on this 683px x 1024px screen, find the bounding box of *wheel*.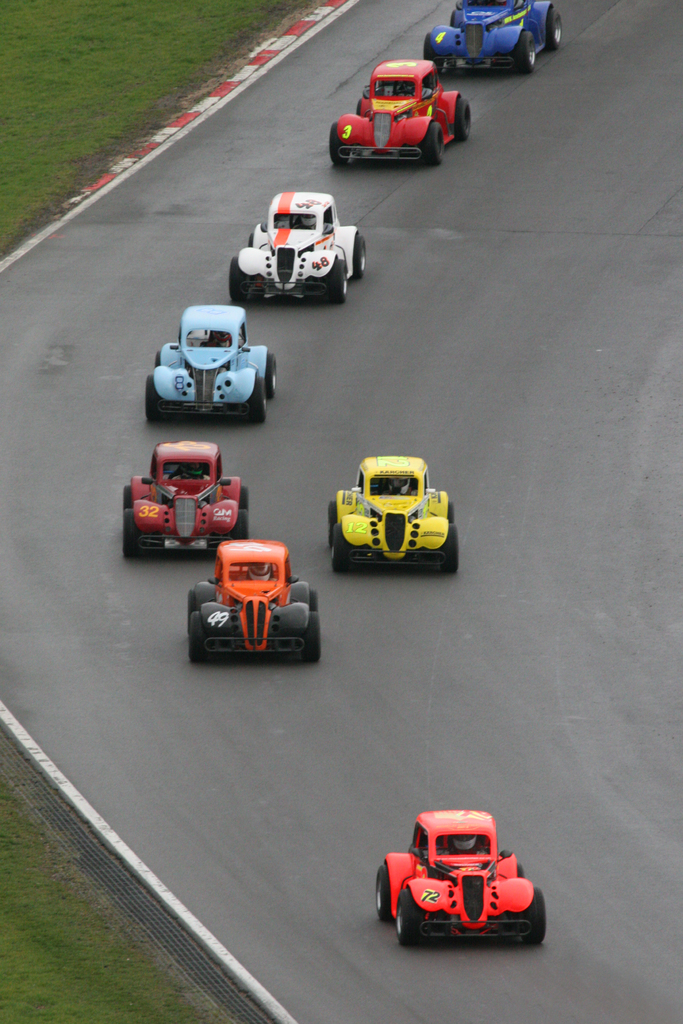
Bounding box: <box>144,374,160,418</box>.
